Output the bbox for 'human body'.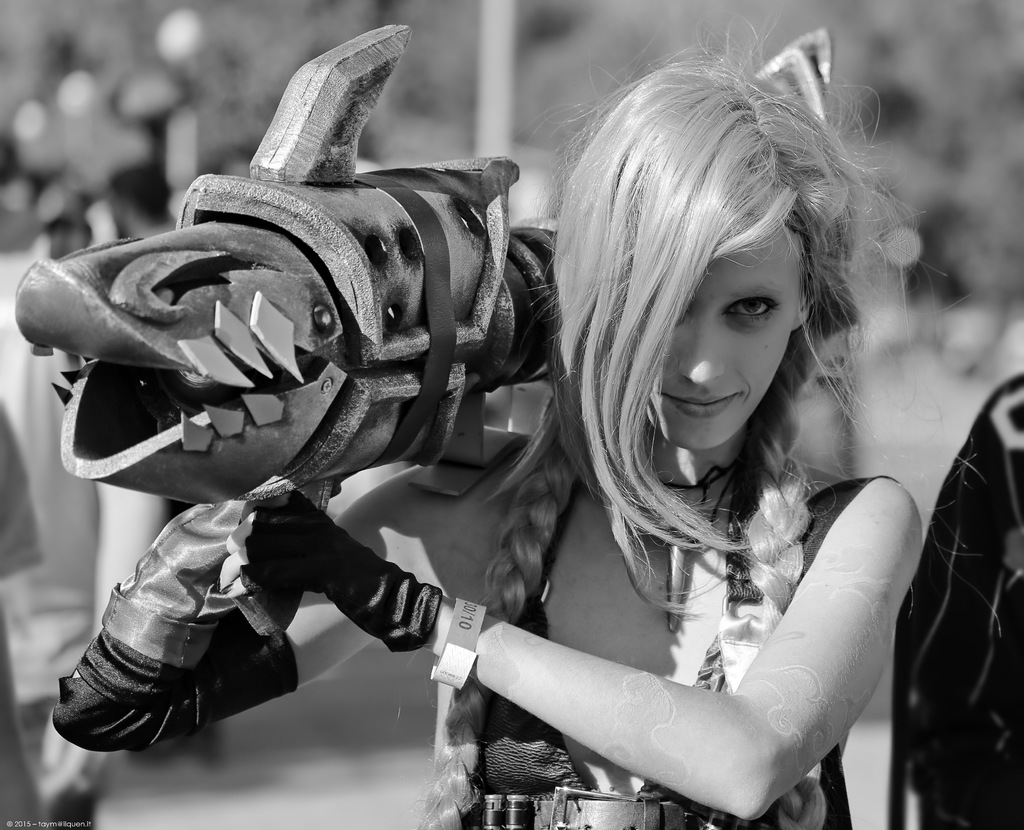
box=[51, 0, 1003, 829].
